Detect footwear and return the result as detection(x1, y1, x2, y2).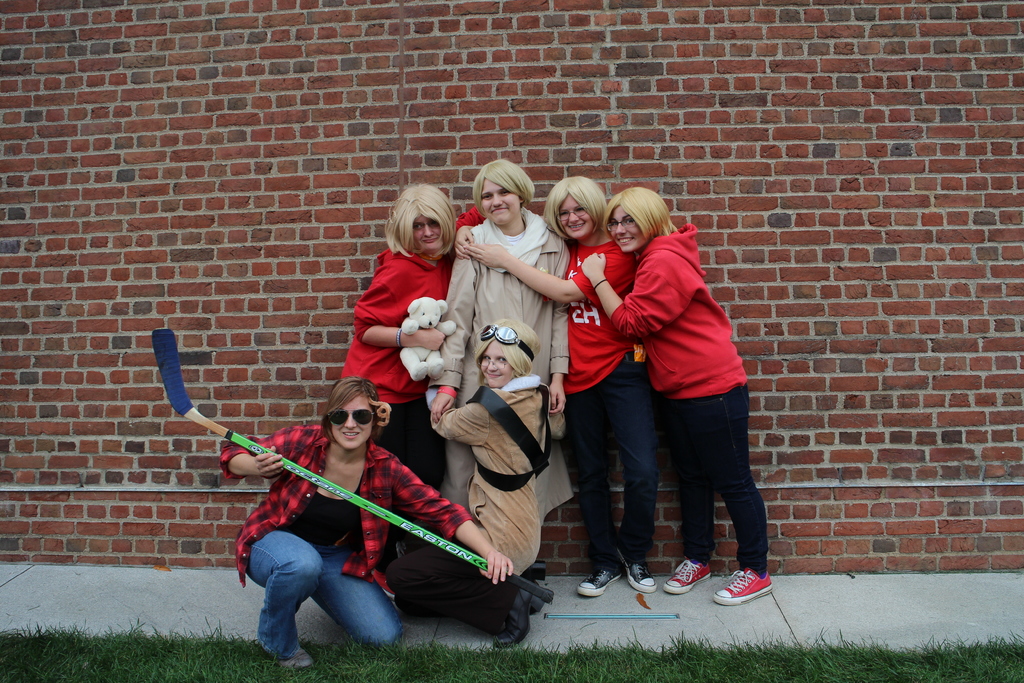
detection(484, 572, 554, 648).
